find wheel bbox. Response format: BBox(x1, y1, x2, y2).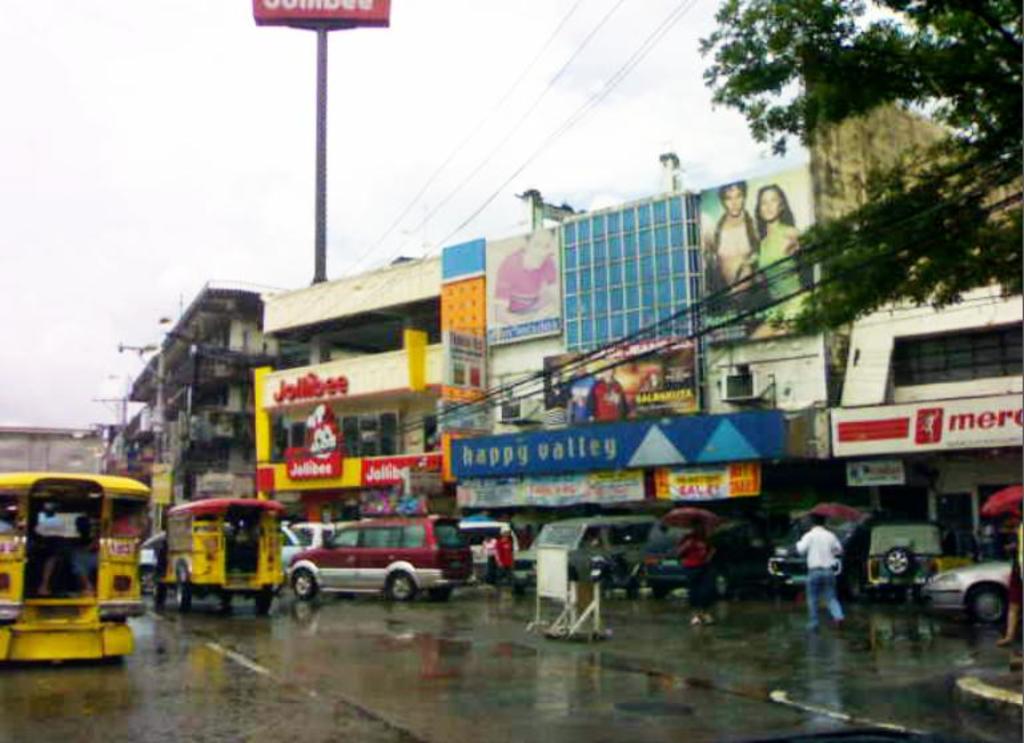
BBox(967, 581, 1004, 617).
